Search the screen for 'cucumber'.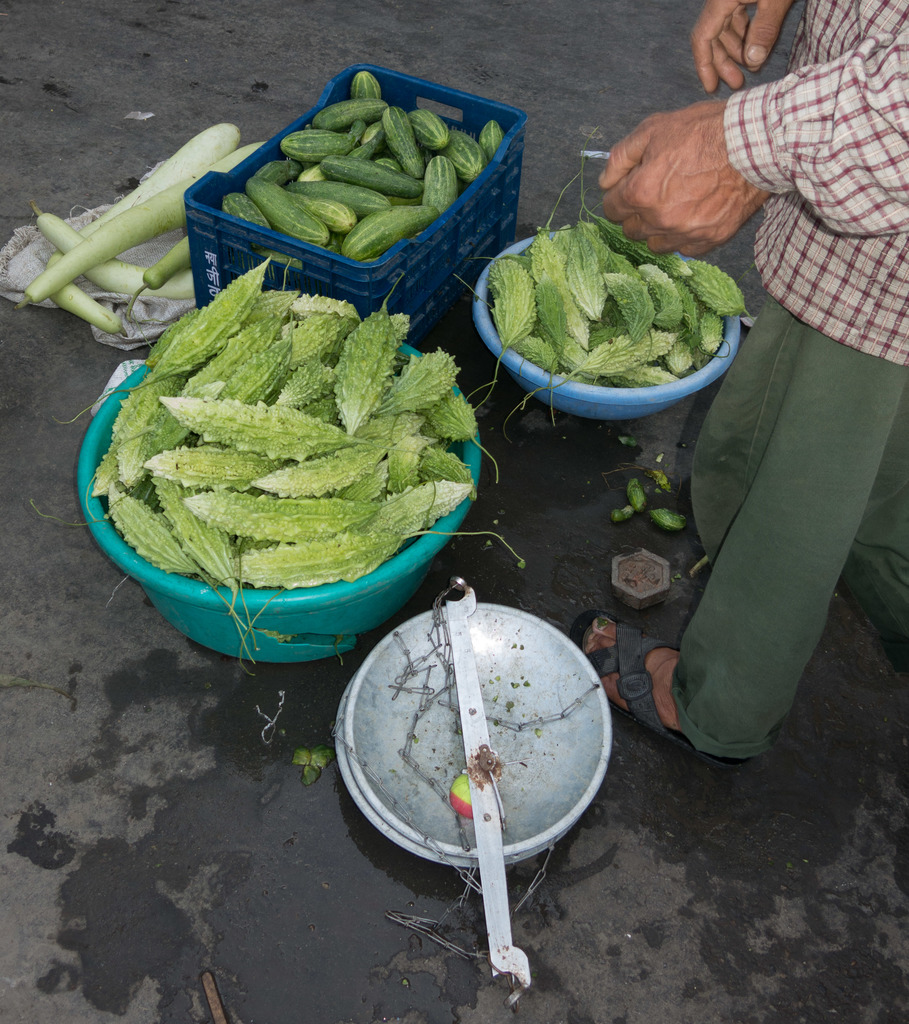
Found at pyautogui.locateOnScreen(345, 203, 442, 262).
